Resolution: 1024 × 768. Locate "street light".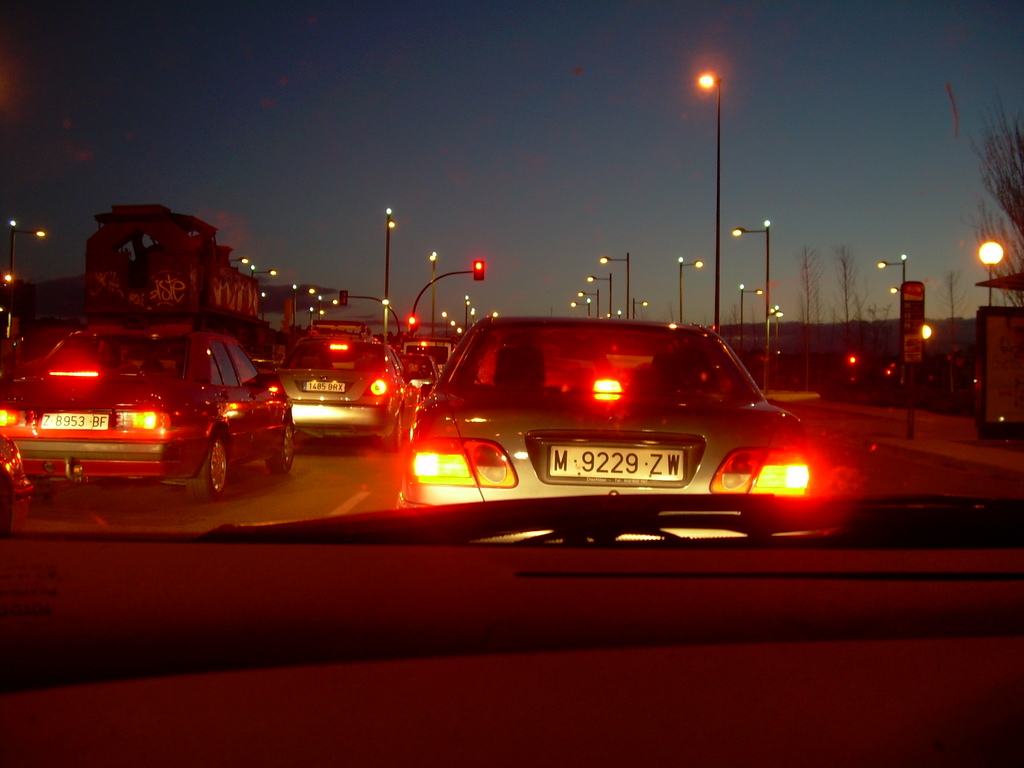
region(739, 278, 765, 325).
